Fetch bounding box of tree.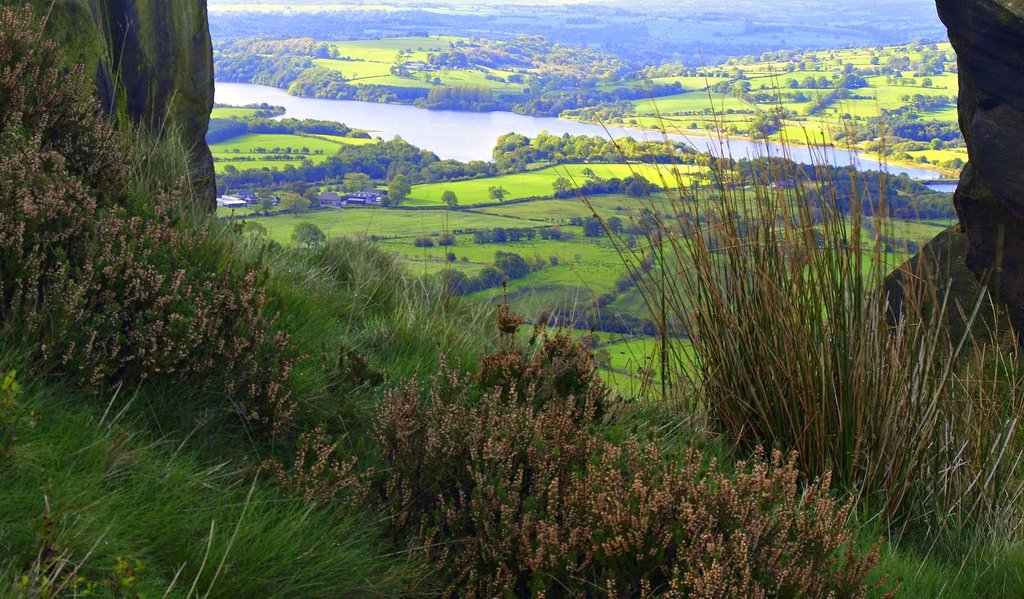
Bbox: pyautogui.locateOnScreen(443, 189, 459, 214).
